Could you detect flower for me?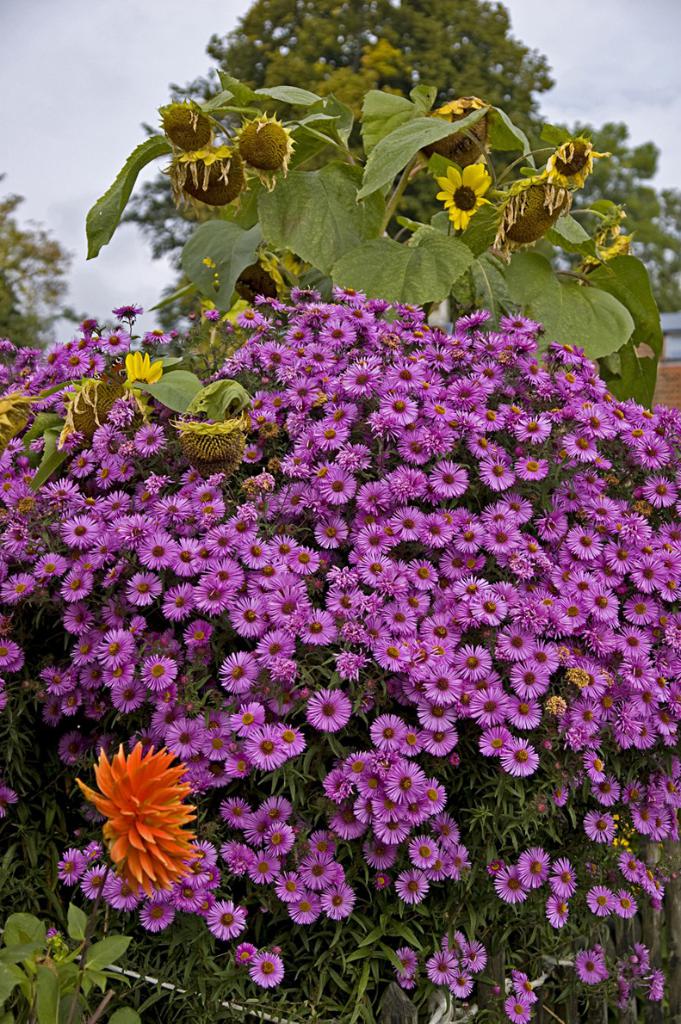
Detection result: [x1=147, y1=146, x2=260, y2=215].
